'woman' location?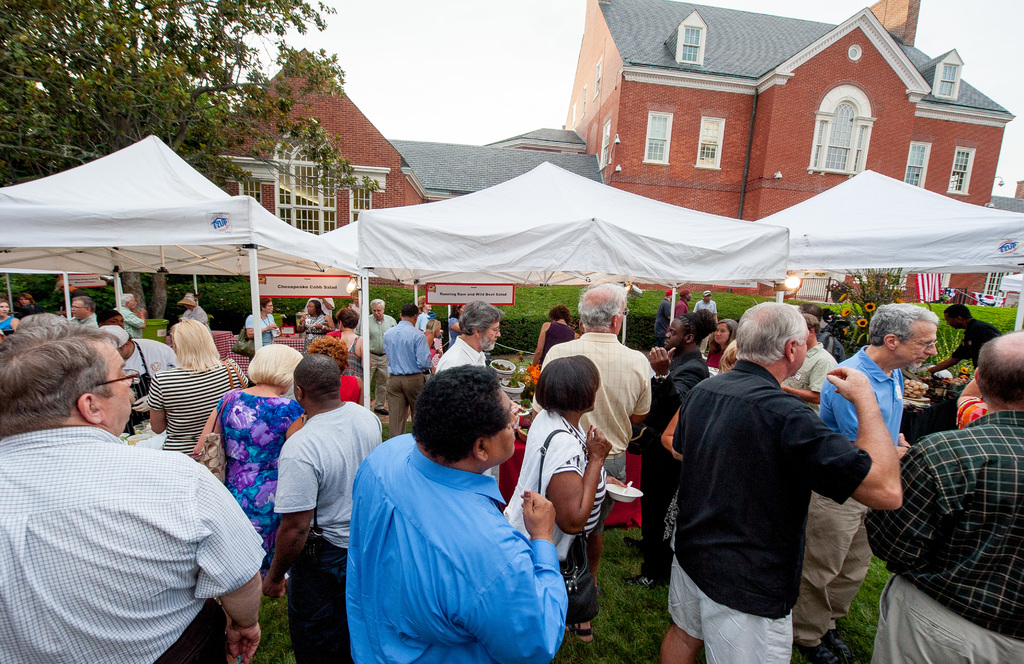
bbox(245, 297, 276, 389)
